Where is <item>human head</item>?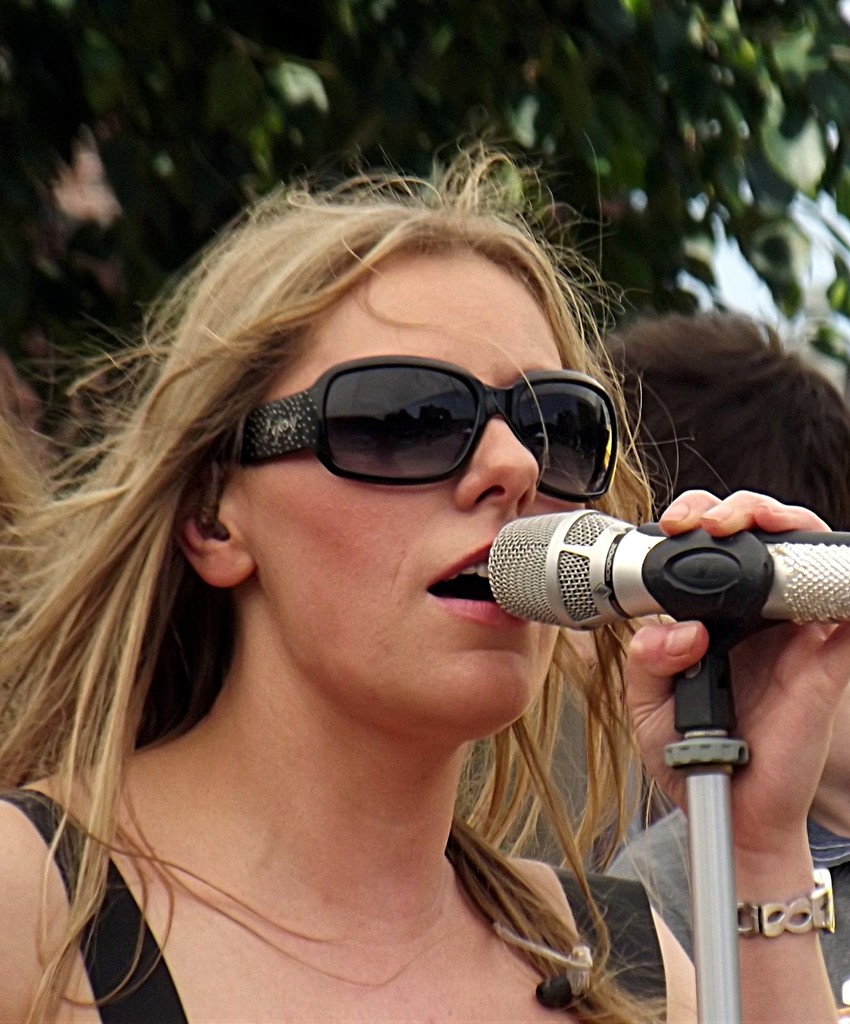
crop(162, 214, 661, 691).
